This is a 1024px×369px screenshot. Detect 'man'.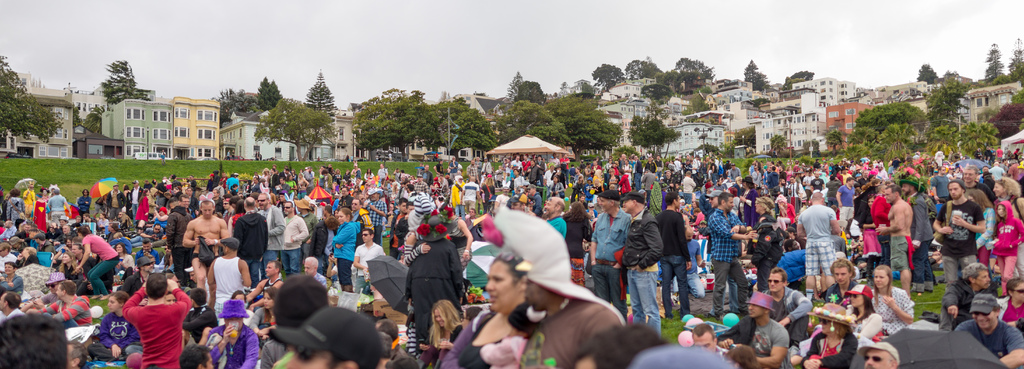
locate(732, 165, 744, 179).
